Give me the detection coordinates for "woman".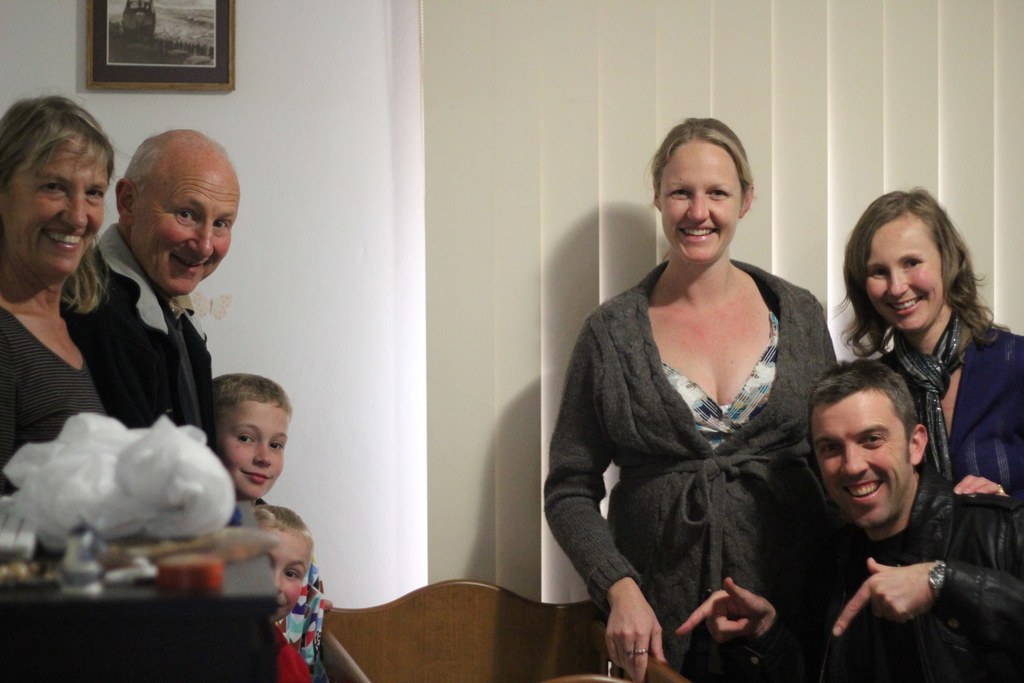
[x1=538, y1=110, x2=853, y2=680].
